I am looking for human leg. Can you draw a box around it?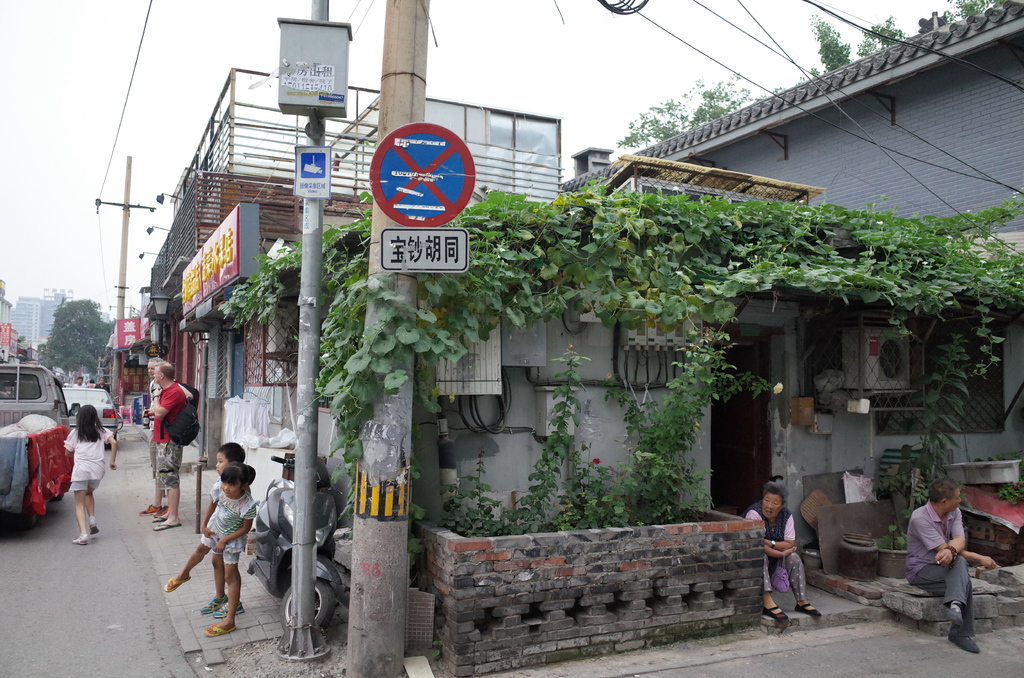
Sure, the bounding box is rect(906, 567, 984, 652).
